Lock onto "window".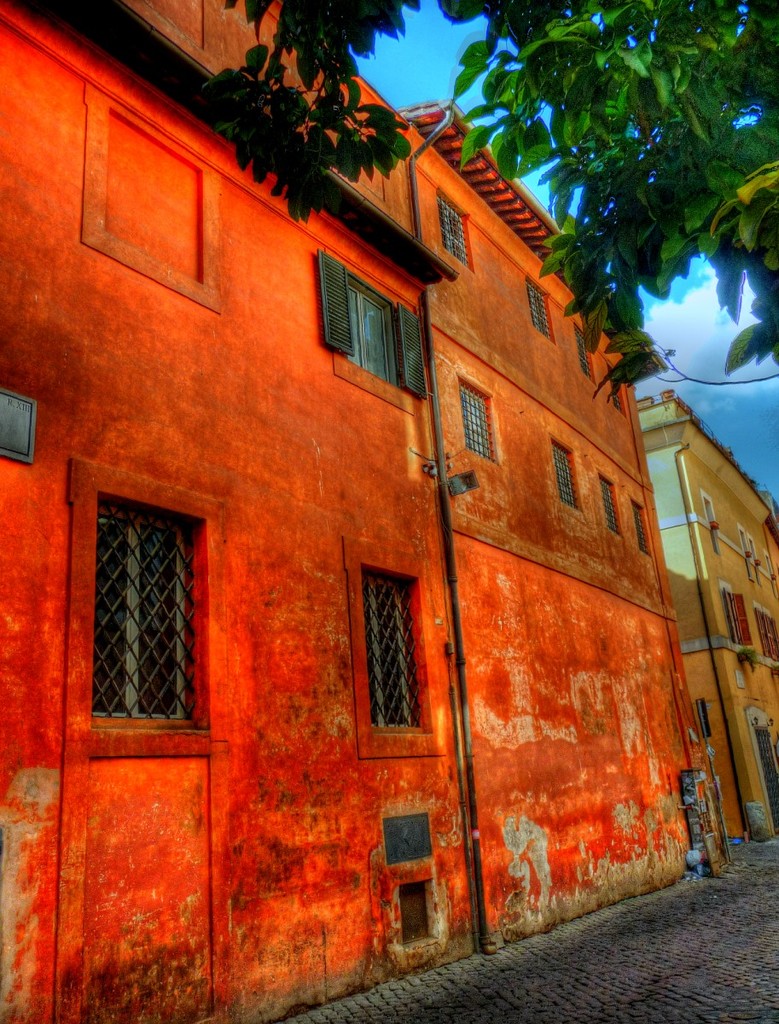
Locked: {"left": 440, "top": 188, "right": 473, "bottom": 264}.
